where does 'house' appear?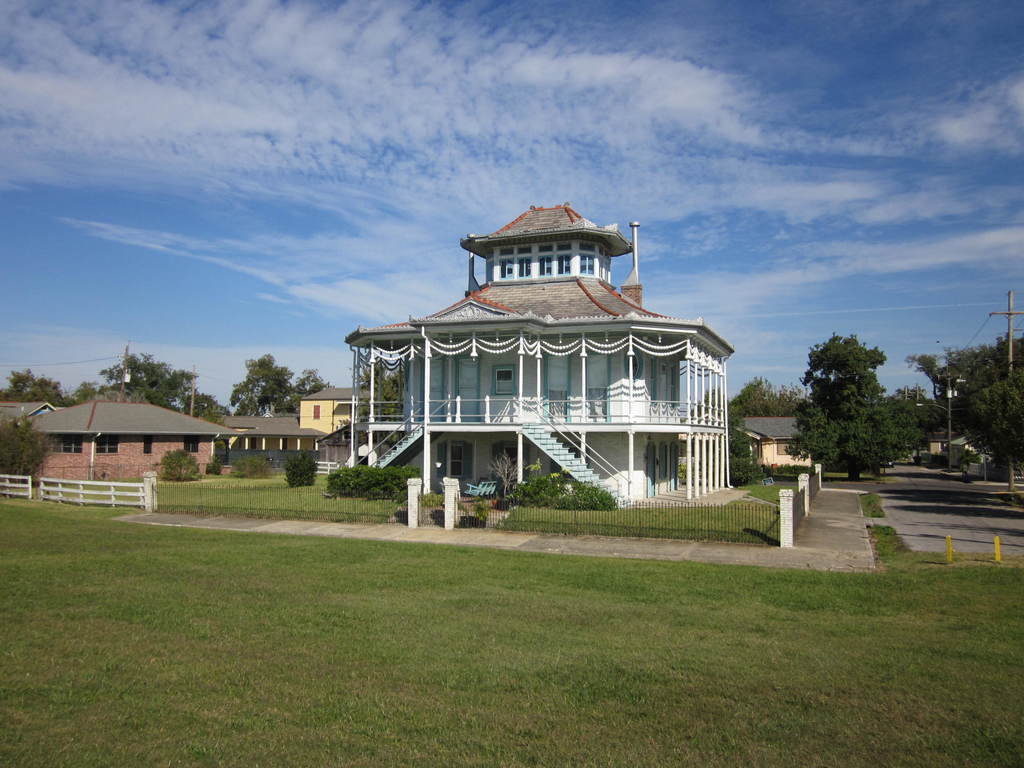
Appears at locate(94, 349, 199, 409).
